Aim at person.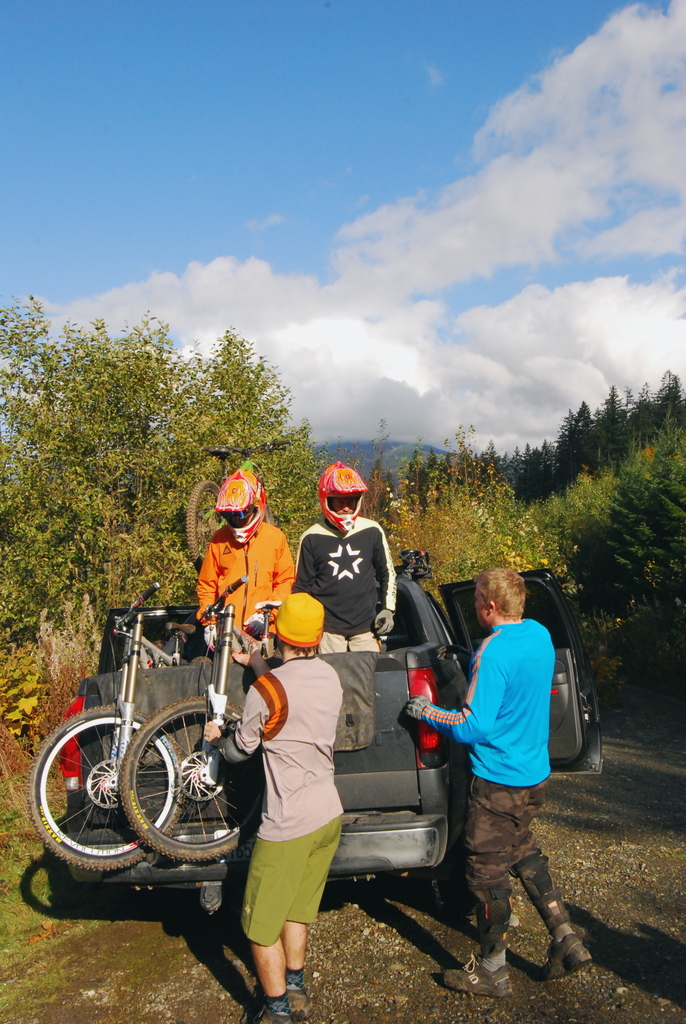
Aimed at 190 462 291 657.
